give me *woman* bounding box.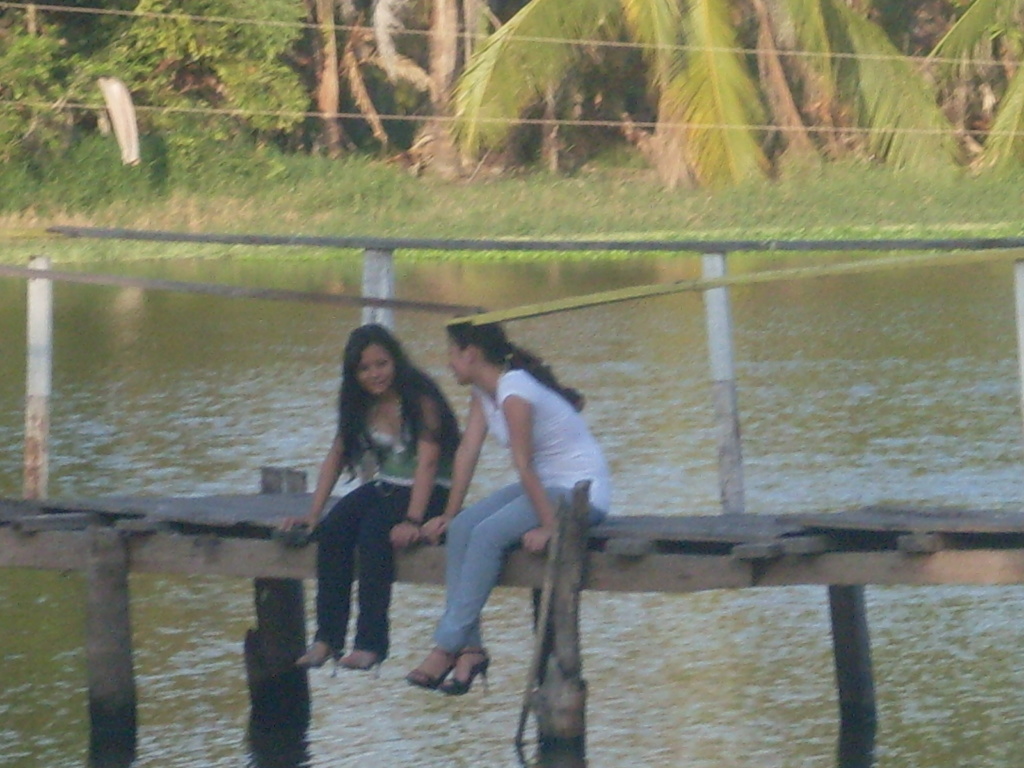
[left=396, top=319, right=616, bottom=696].
